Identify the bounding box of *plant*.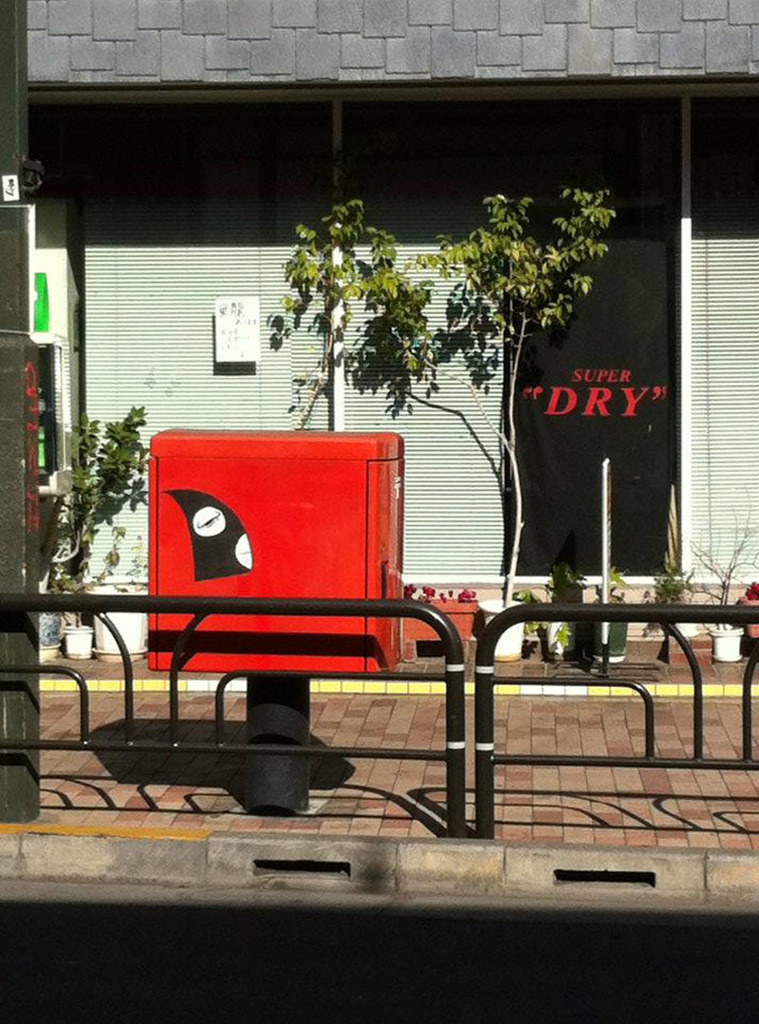
rect(740, 579, 758, 605).
